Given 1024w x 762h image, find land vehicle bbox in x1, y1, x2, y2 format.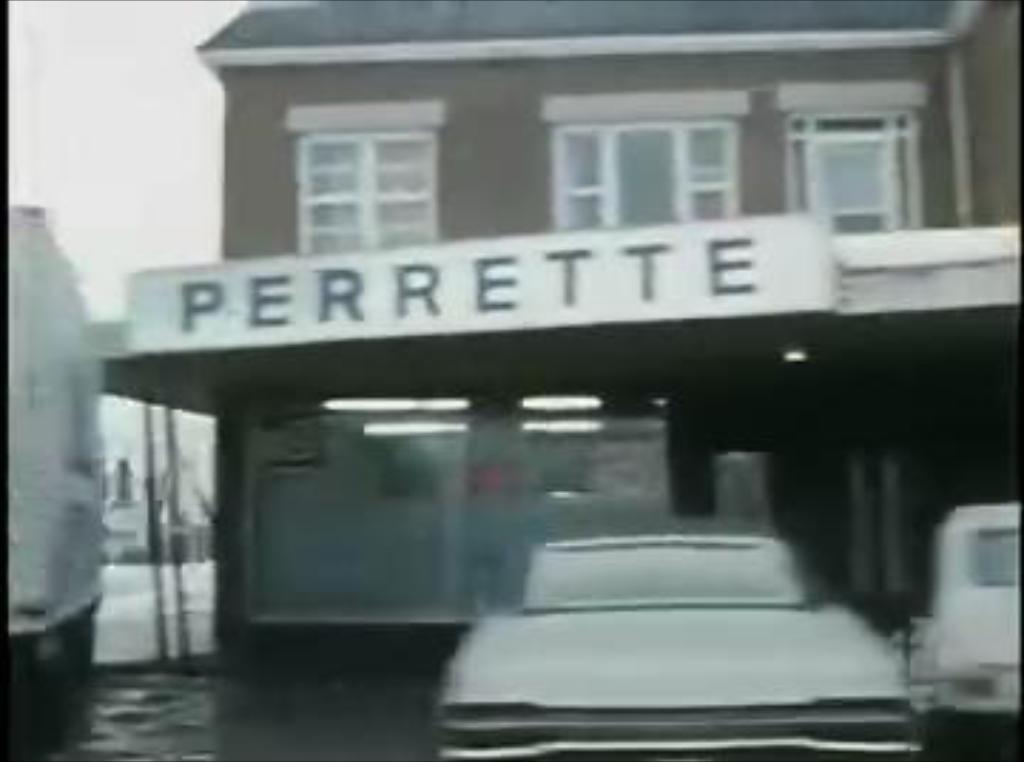
395, 449, 973, 748.
